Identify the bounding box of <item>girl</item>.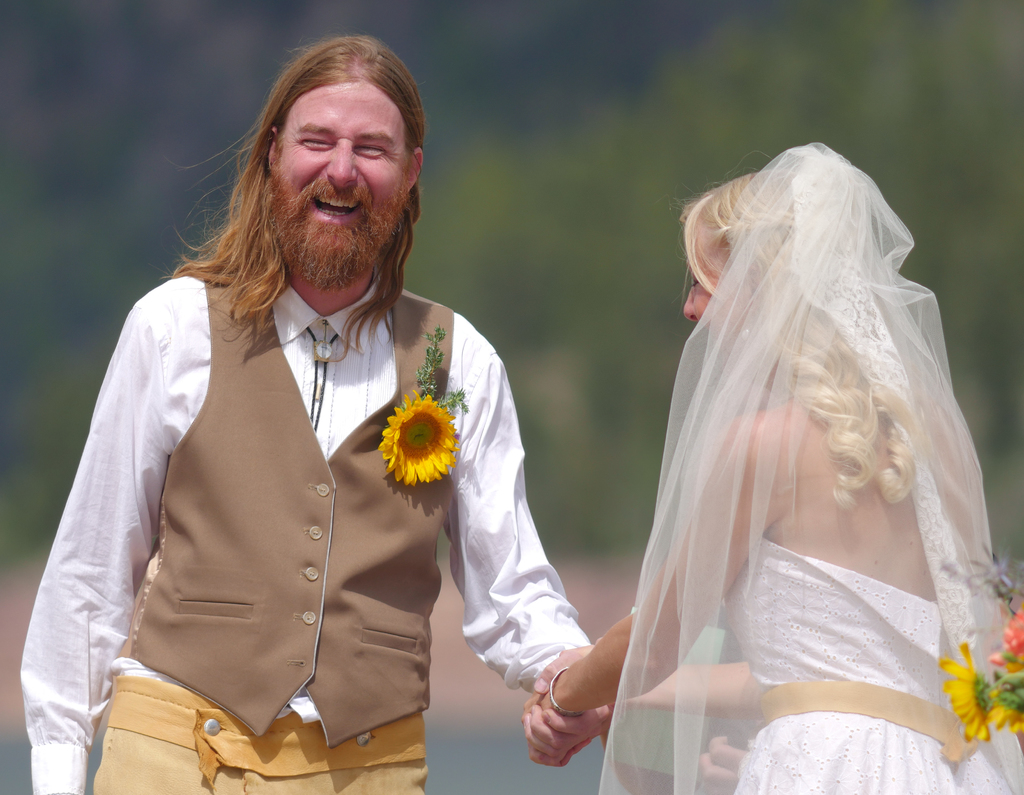
region(518, 142, 1023, 794).
